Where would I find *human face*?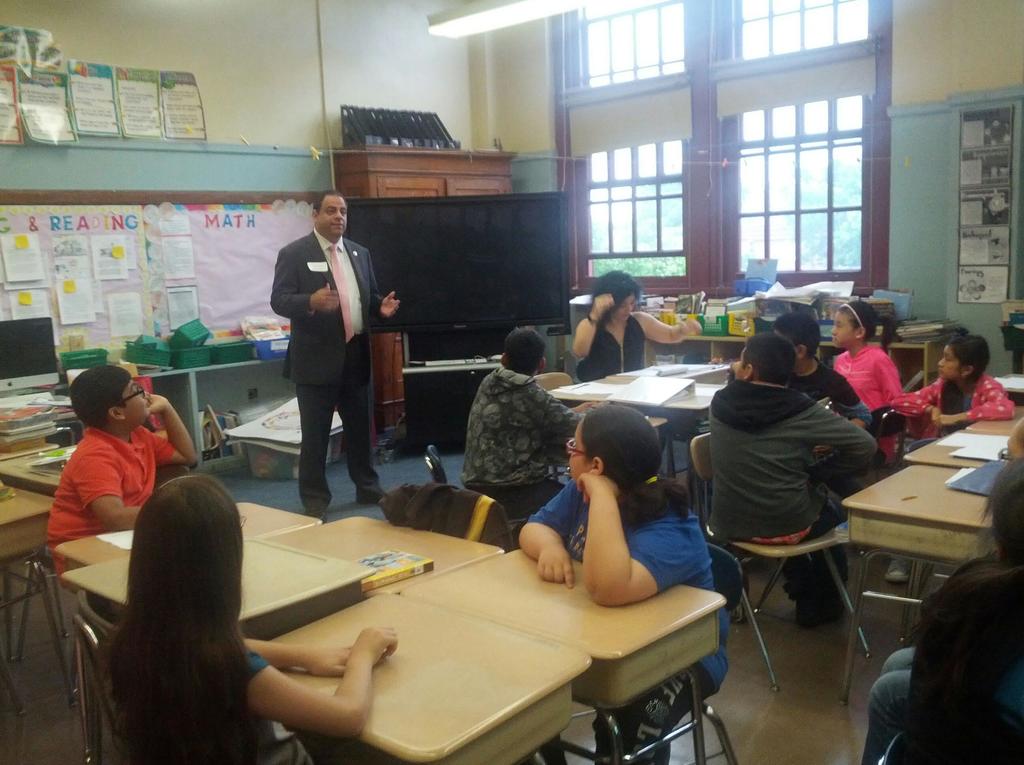
At pyautogui.locateOnScreen(614, 290, 634, 319).
